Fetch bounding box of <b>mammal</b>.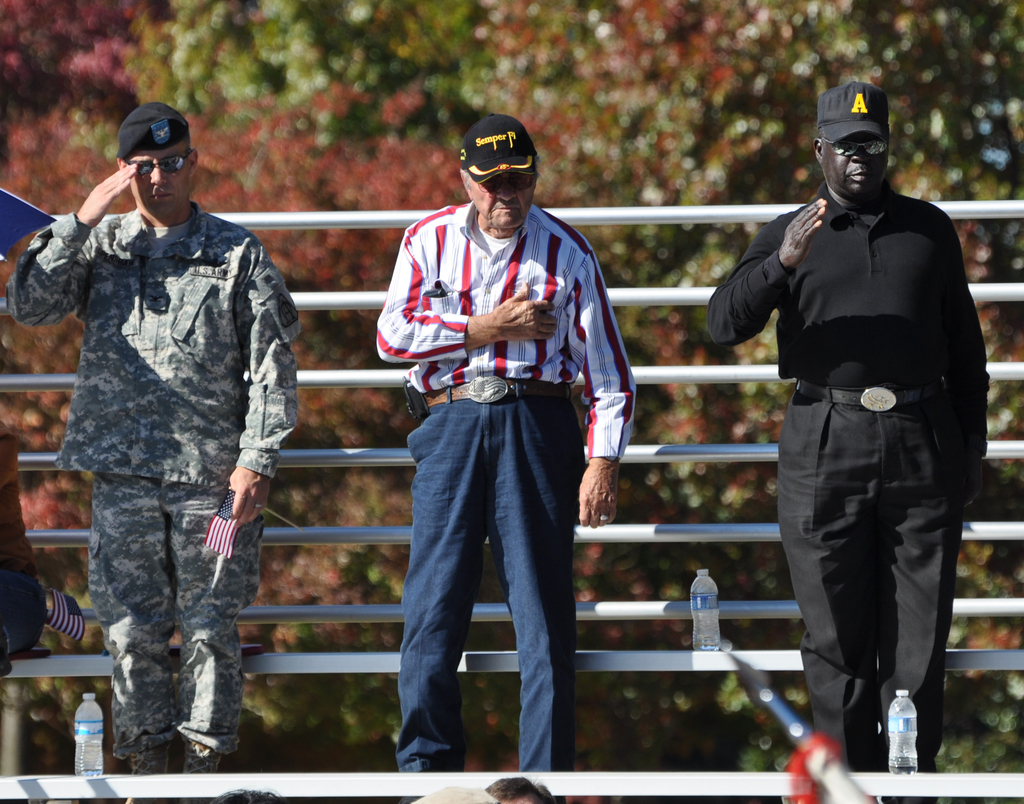
Bbox: [375,109,637,802].
